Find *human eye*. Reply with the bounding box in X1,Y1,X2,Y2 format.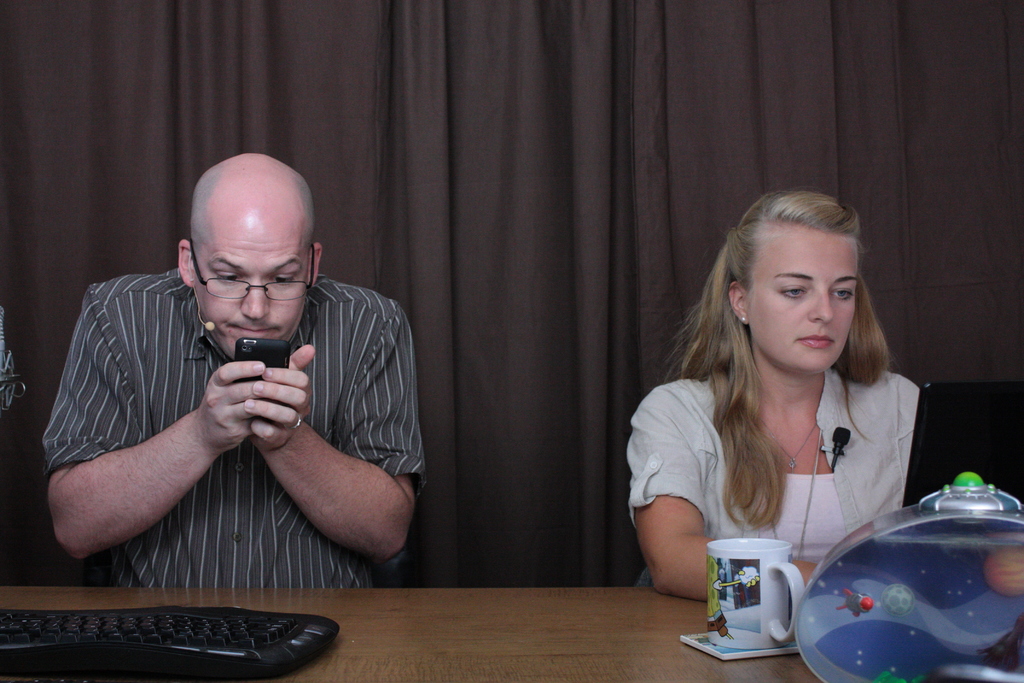
829,286,855,302.
